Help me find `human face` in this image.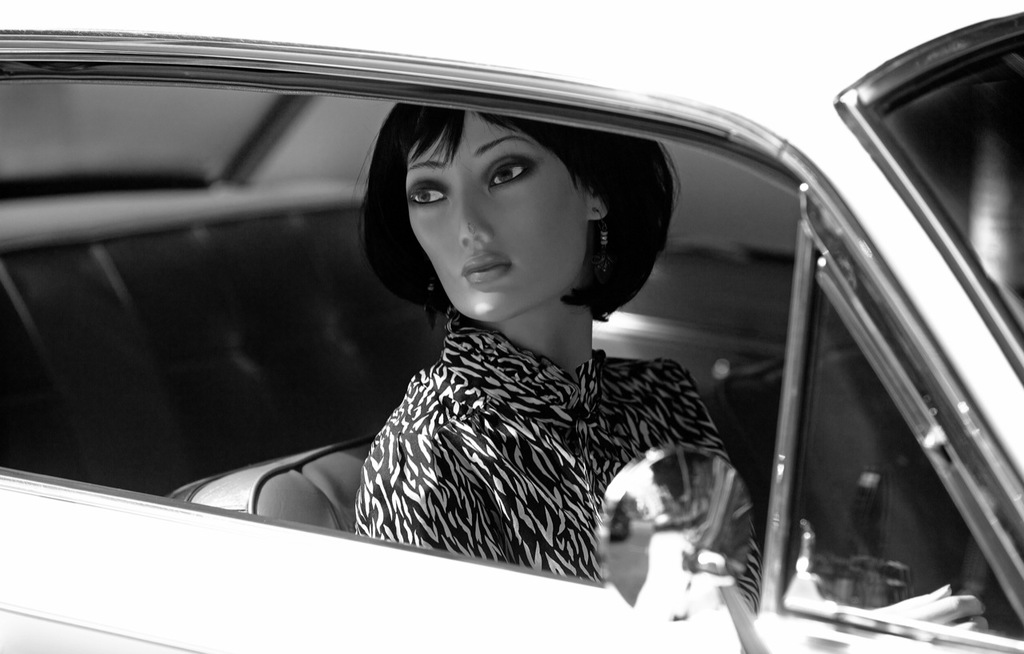
Found it: crop(403, 110, 586, 317).
